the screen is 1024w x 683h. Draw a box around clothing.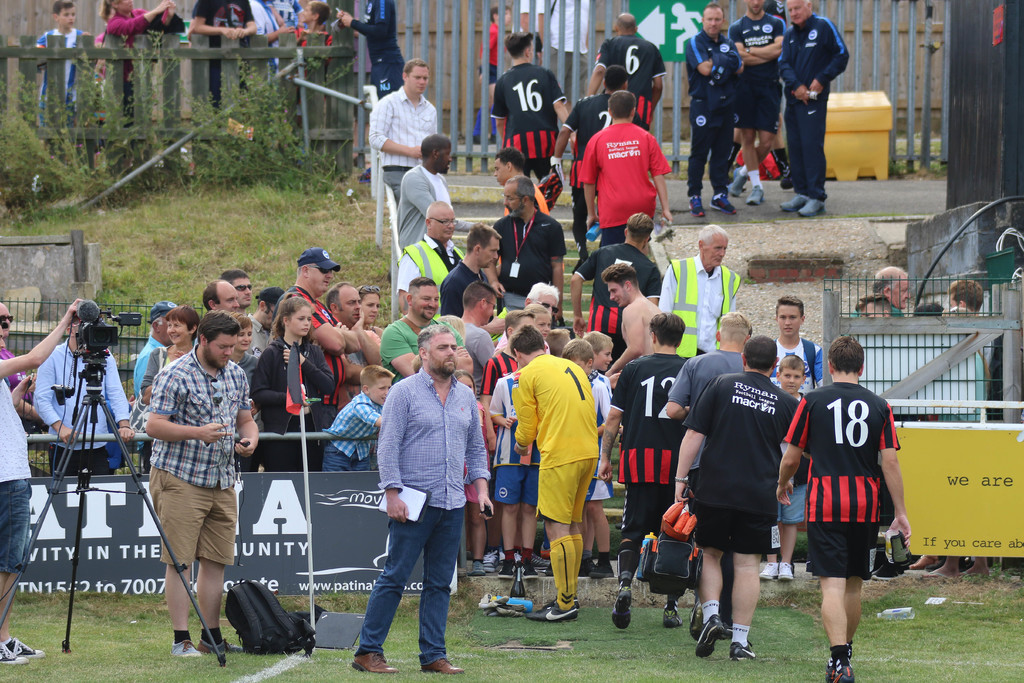
850:287:908:322.
